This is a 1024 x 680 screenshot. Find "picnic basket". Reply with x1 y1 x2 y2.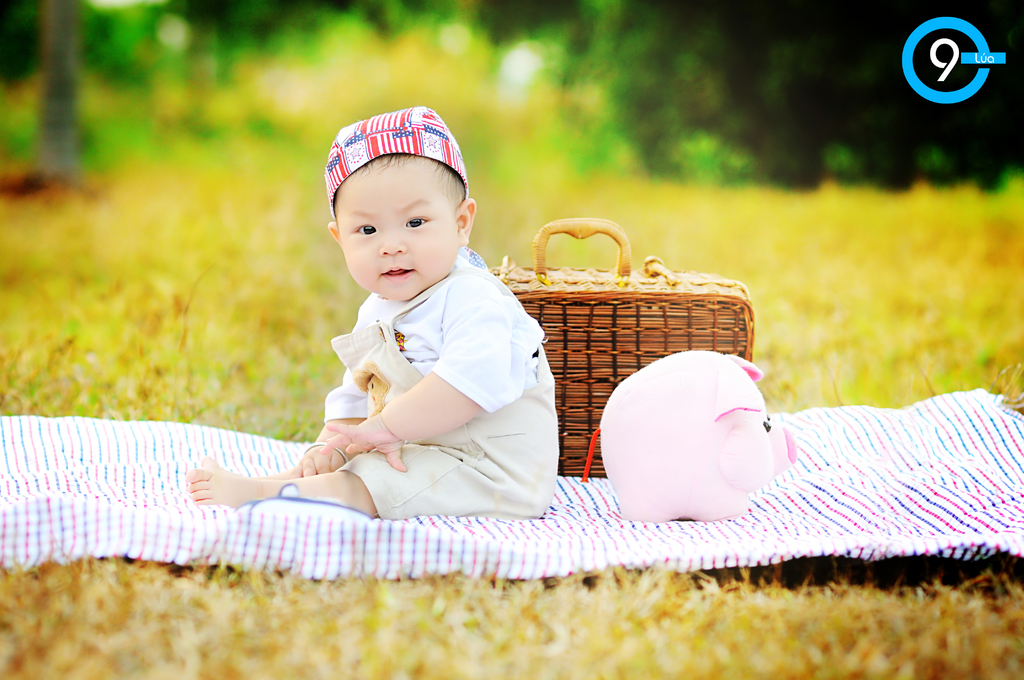
488 218 751 478.
